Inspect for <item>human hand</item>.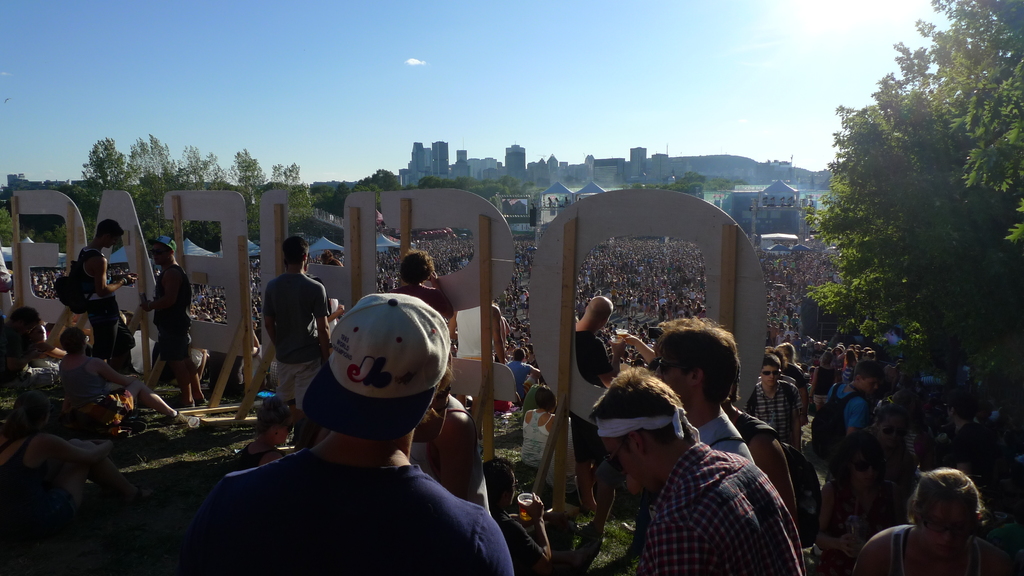
Inspection: <region>516, 495, 545, 524</region>.
